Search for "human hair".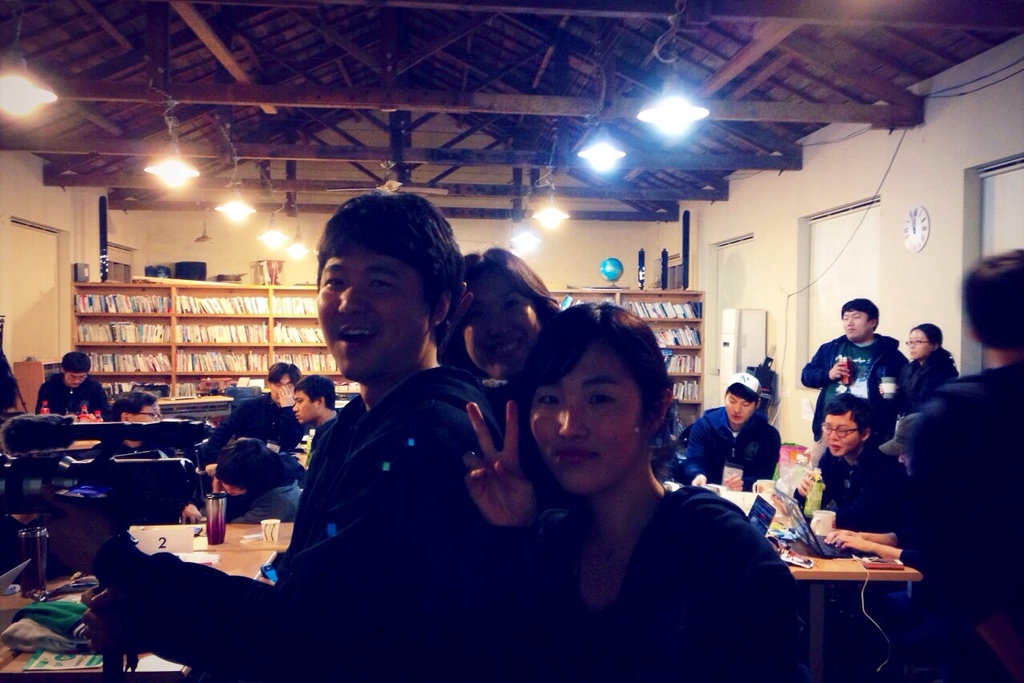
Found at <bbox>519, 296, 673, 433</bbox>.
